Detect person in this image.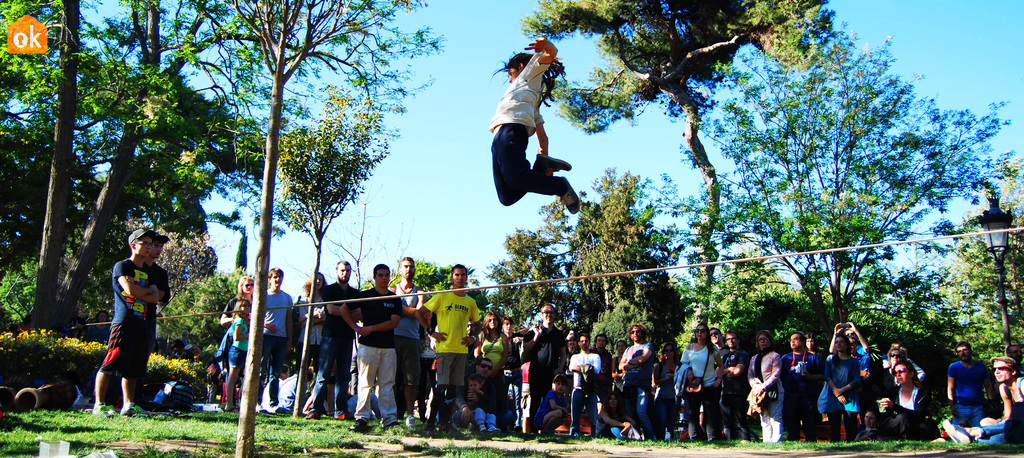
Detection: bbox=(452, 356, 506, 433).
